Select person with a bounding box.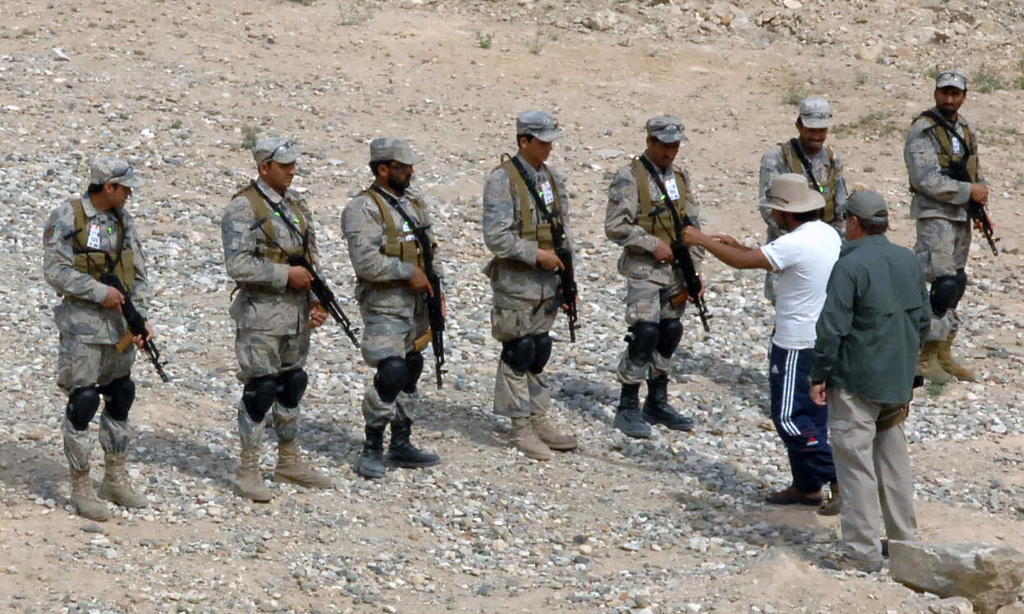
{"x1": 899, "y1": 70, "x2": 998, "y2": 372}.
